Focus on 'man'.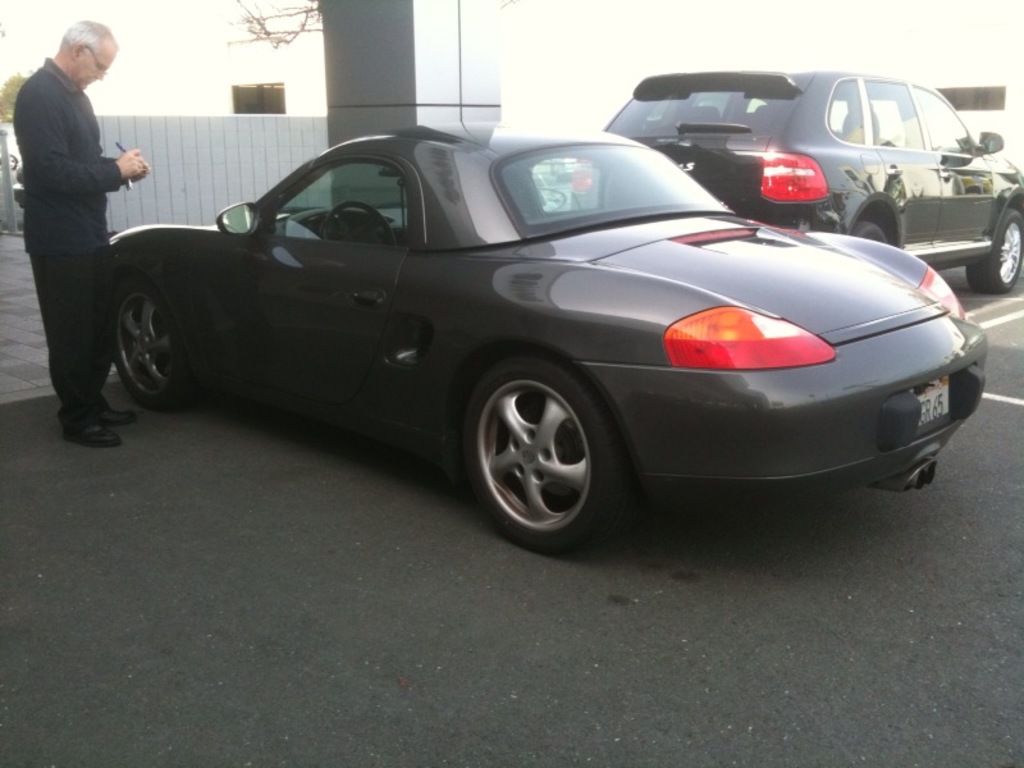
Focused at crop(12, 12, 148, 430).
